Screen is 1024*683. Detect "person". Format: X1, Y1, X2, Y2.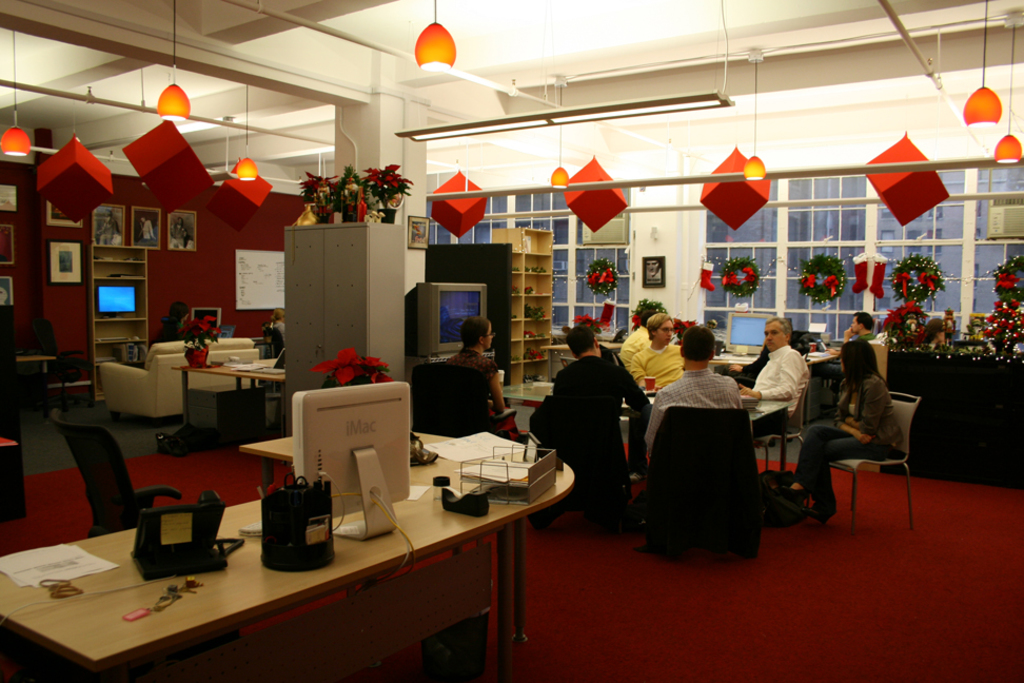
639, 326, 745, 476.
